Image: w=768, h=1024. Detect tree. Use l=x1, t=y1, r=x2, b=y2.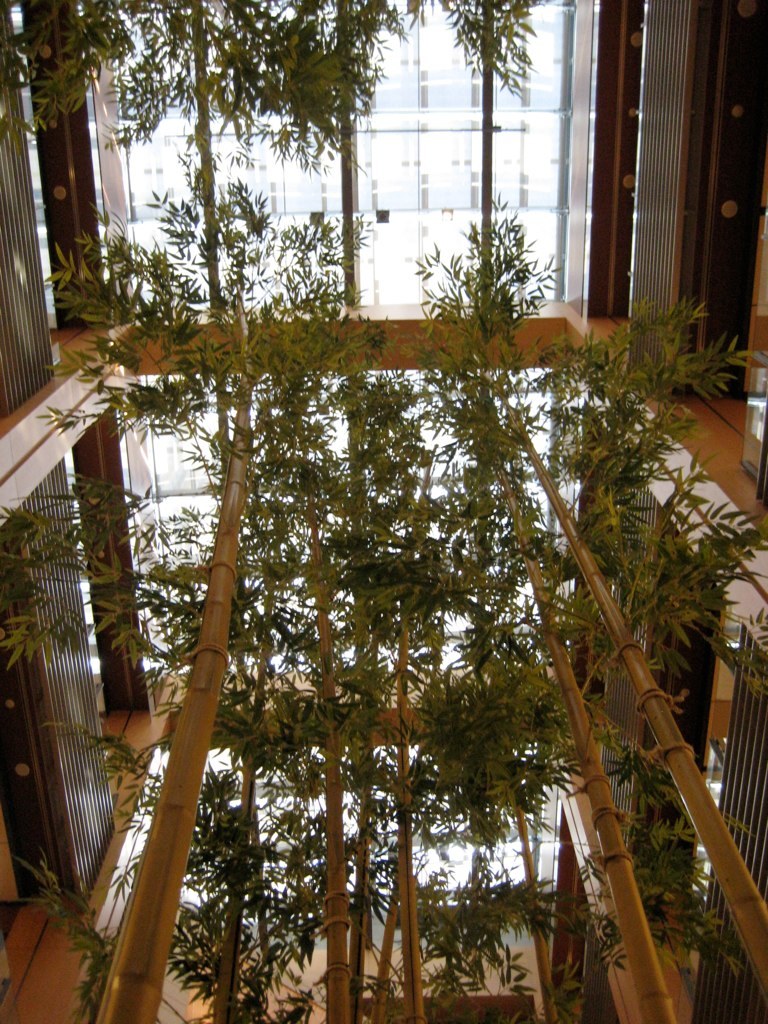
l=5, t=36, r=767, b=980.
